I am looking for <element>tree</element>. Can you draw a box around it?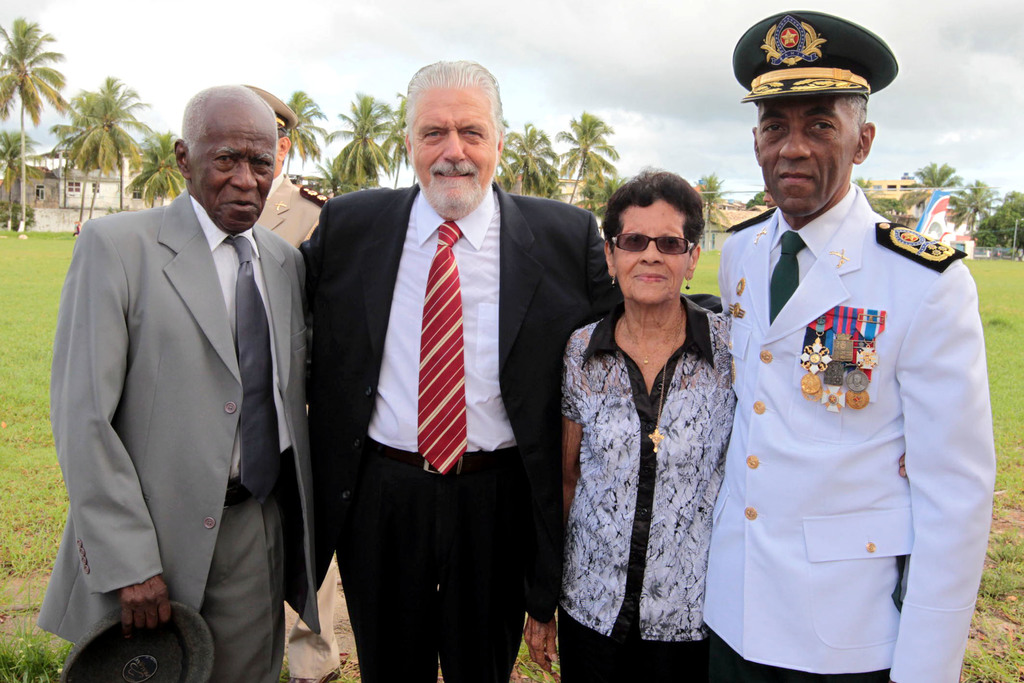
Sure, the bounding box is x1=491, y1=109, x2=562, y2=197.
